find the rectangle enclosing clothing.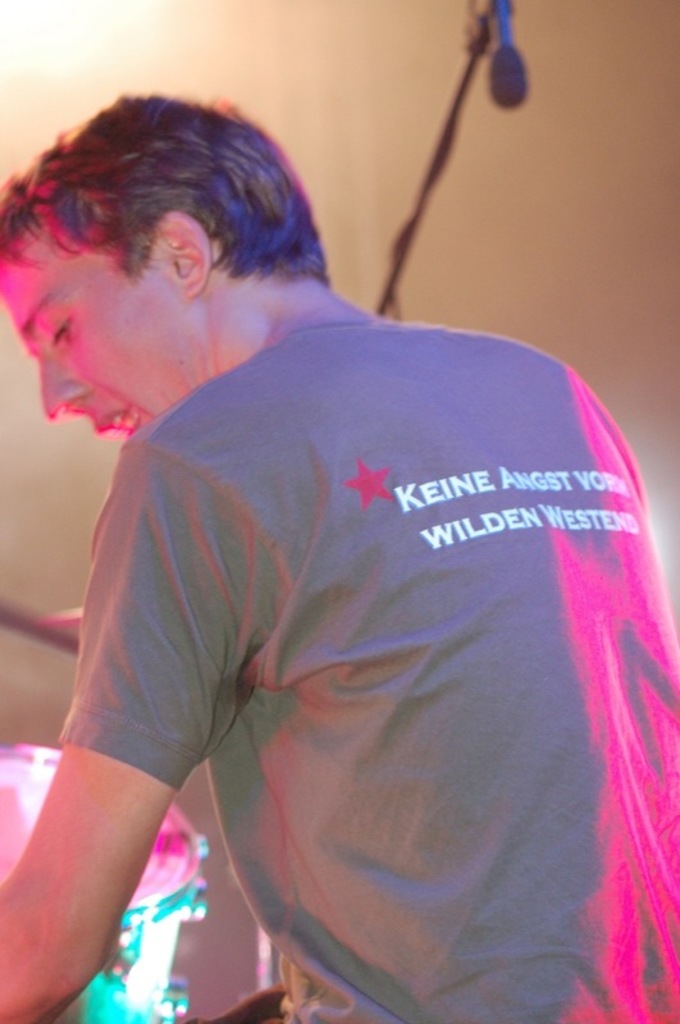
bbox=[41, 250, 652, 1000].
